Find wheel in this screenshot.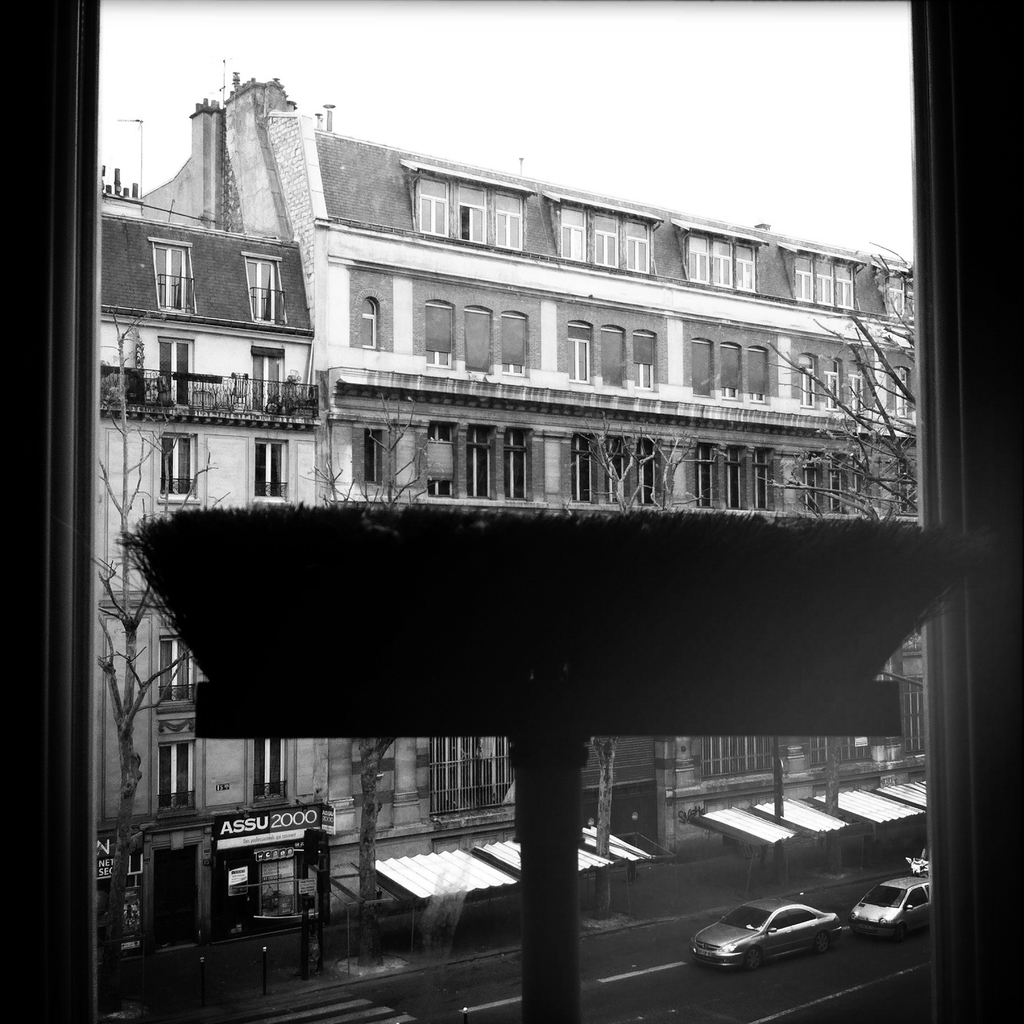
The bounding box for wheel is 746/946/762/969.
